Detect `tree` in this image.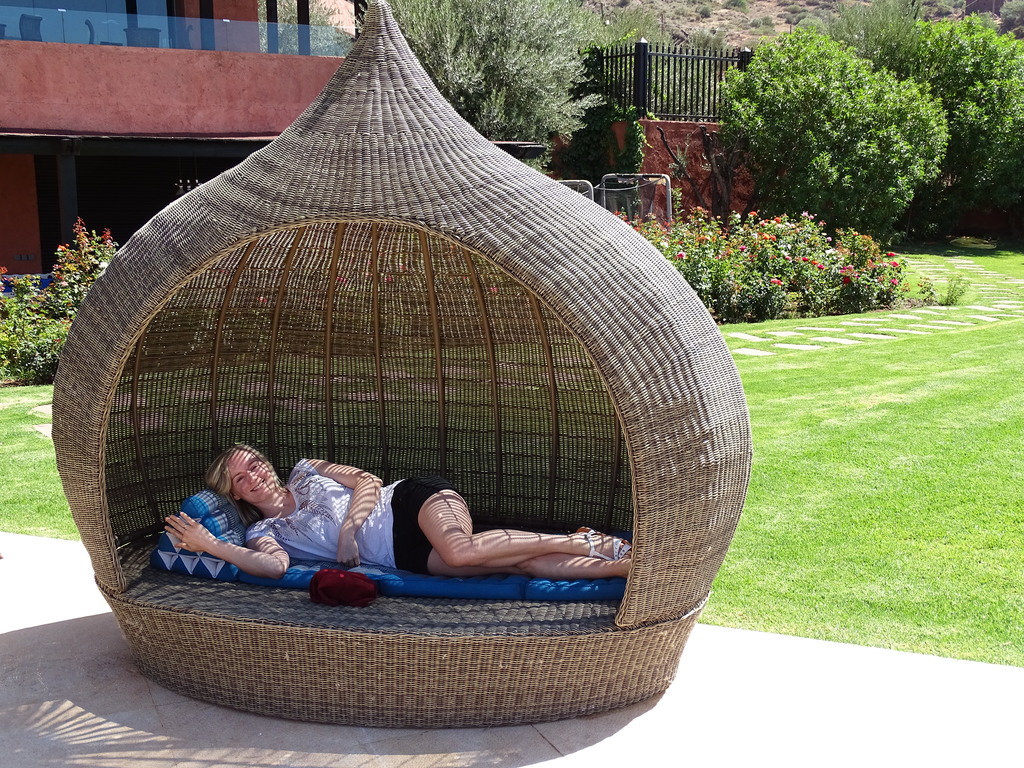
Detection: 816 4 959 77.
